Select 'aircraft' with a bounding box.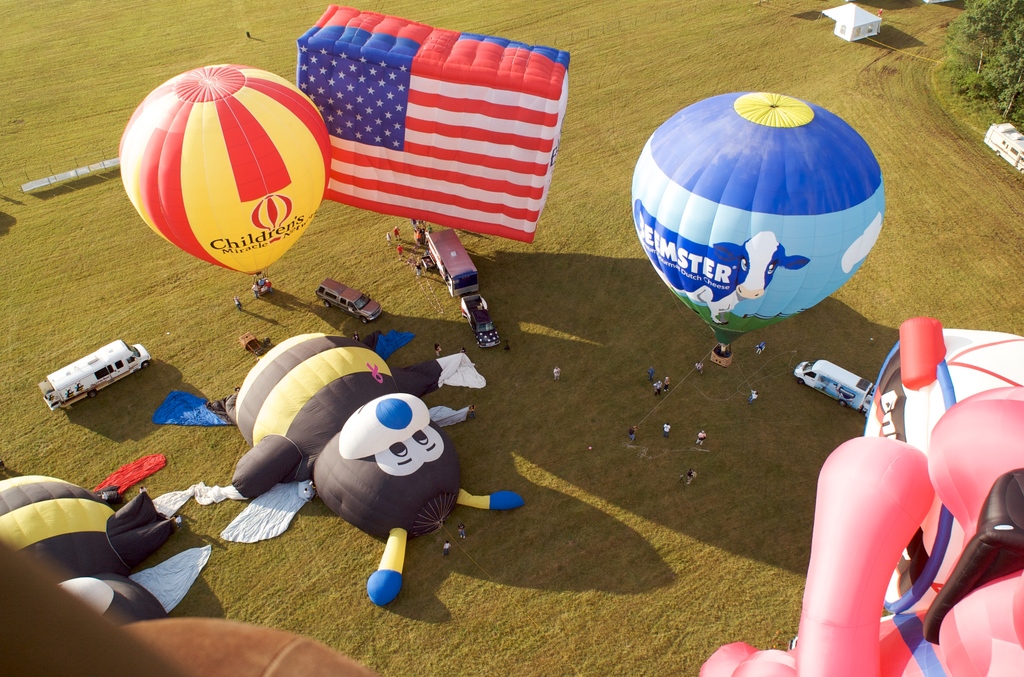
BBox(113, 62, 330, 297).
